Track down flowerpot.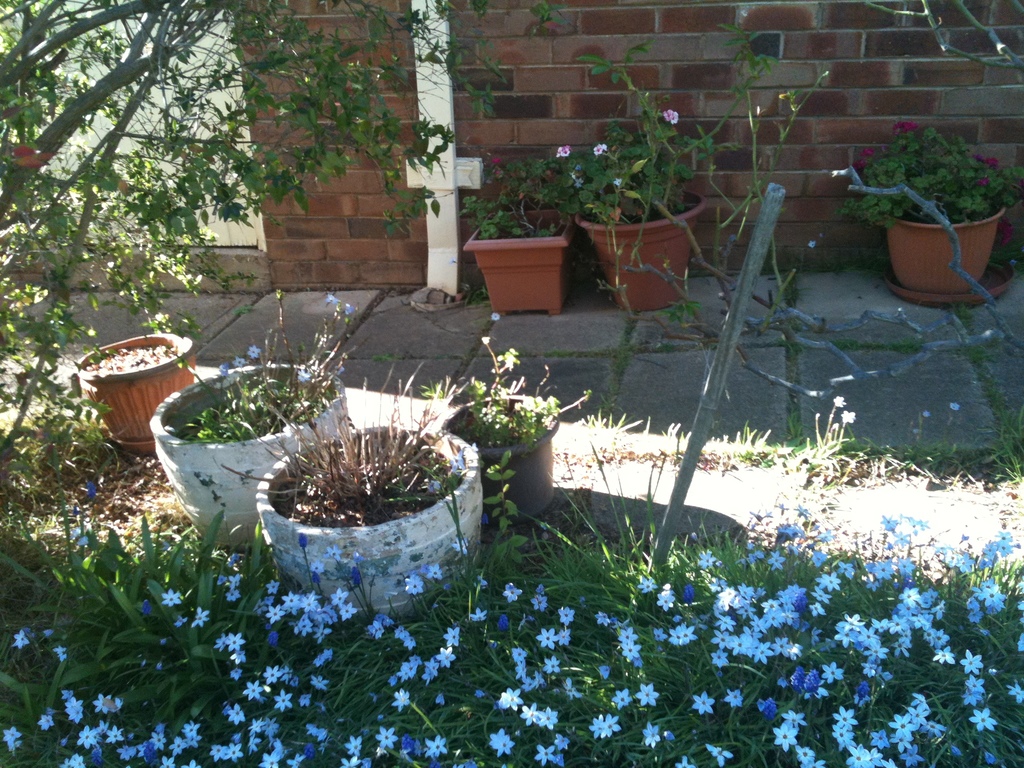
Tracked to {"left": 573, "top": 200, "right": 708, "bottom": 314}.
